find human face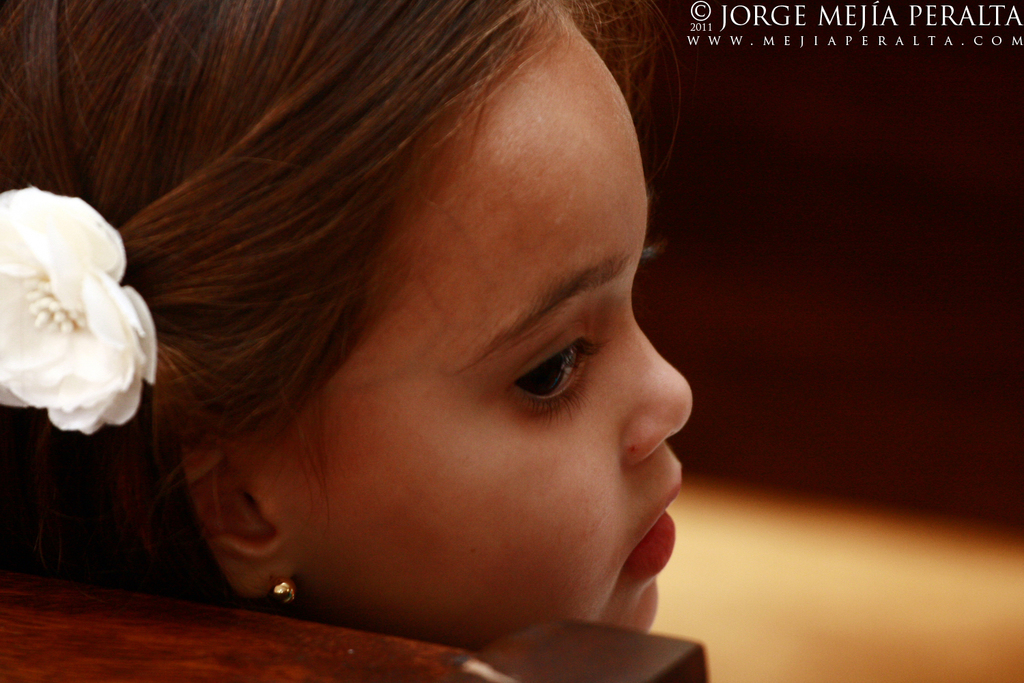
x1=305 y1=16 x2=689 y2=649
